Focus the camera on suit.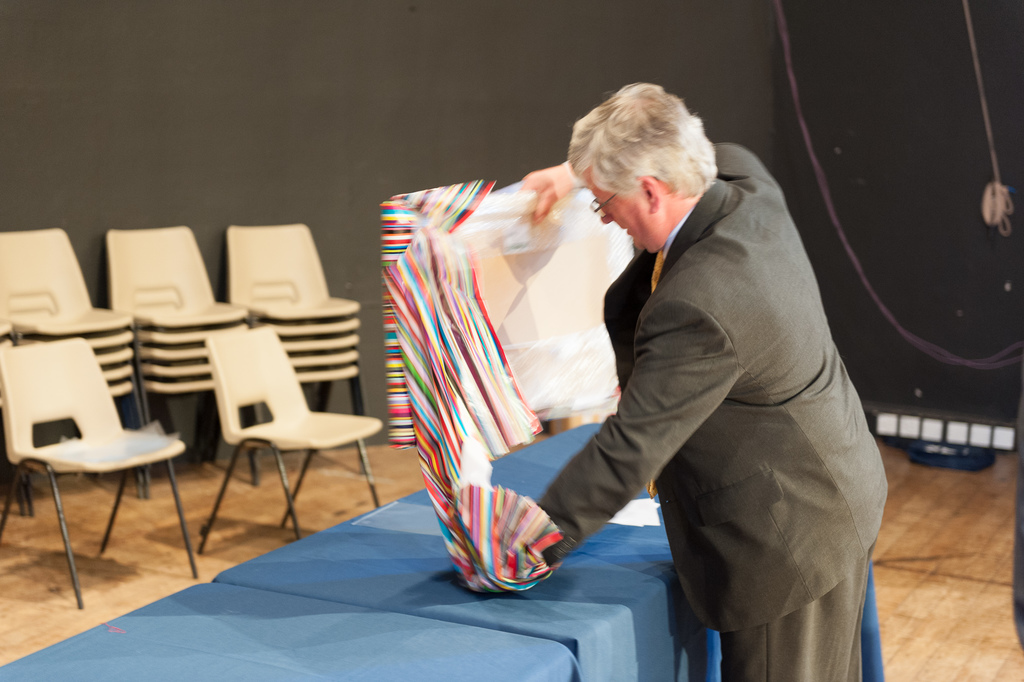
Focus region: 515, 106, 883, 668.
